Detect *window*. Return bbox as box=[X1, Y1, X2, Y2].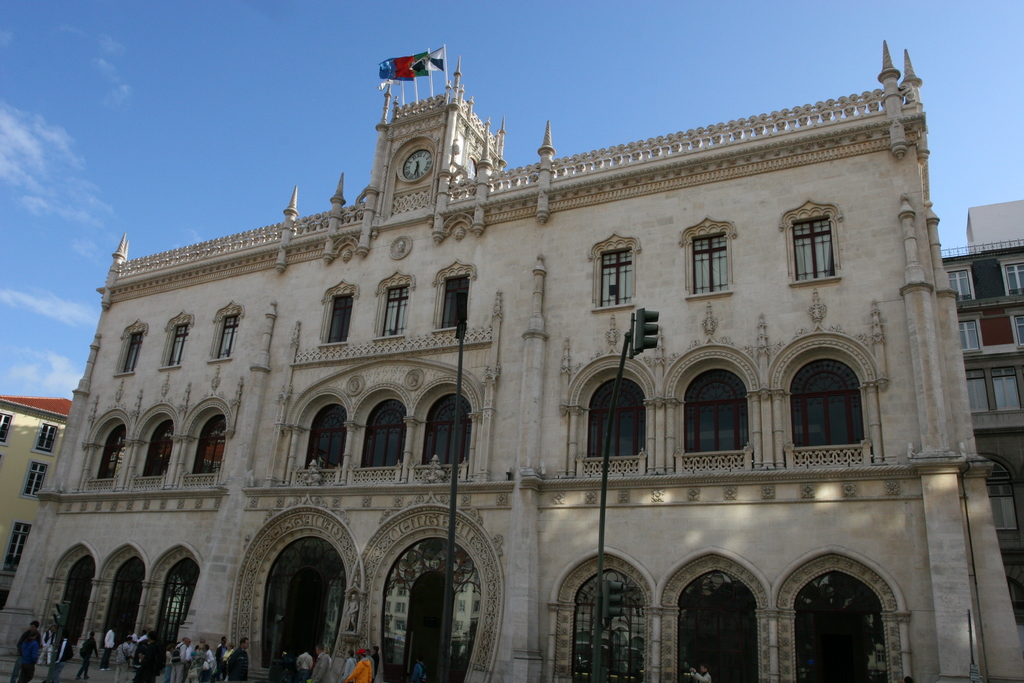
box=[205, 295, 245, 357].
